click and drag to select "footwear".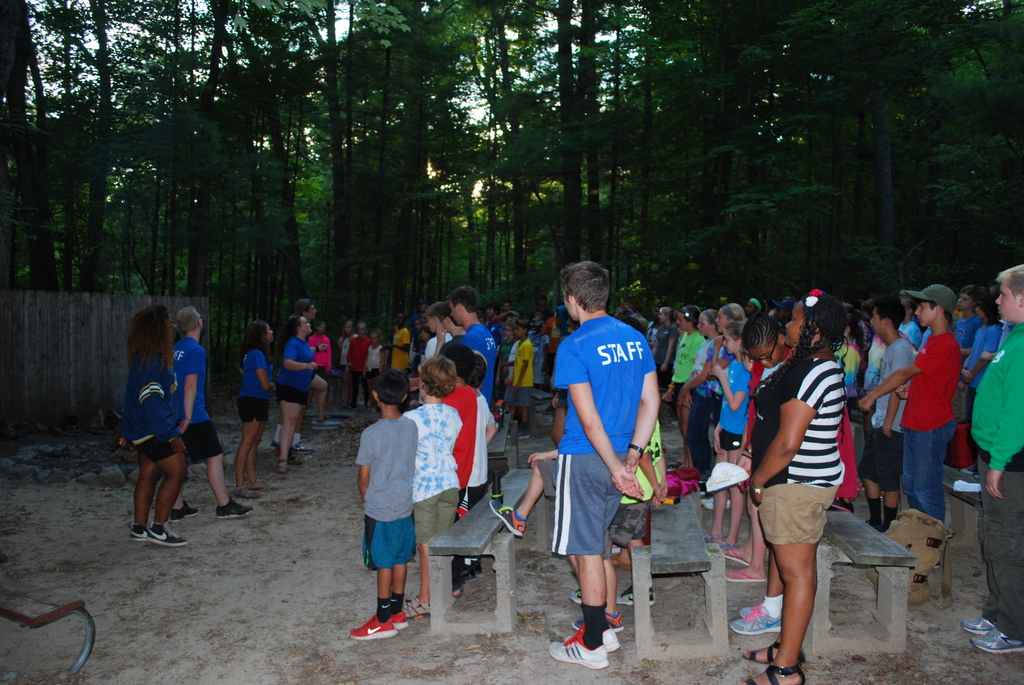
Selection: detection(451, 573, 462, 598).
